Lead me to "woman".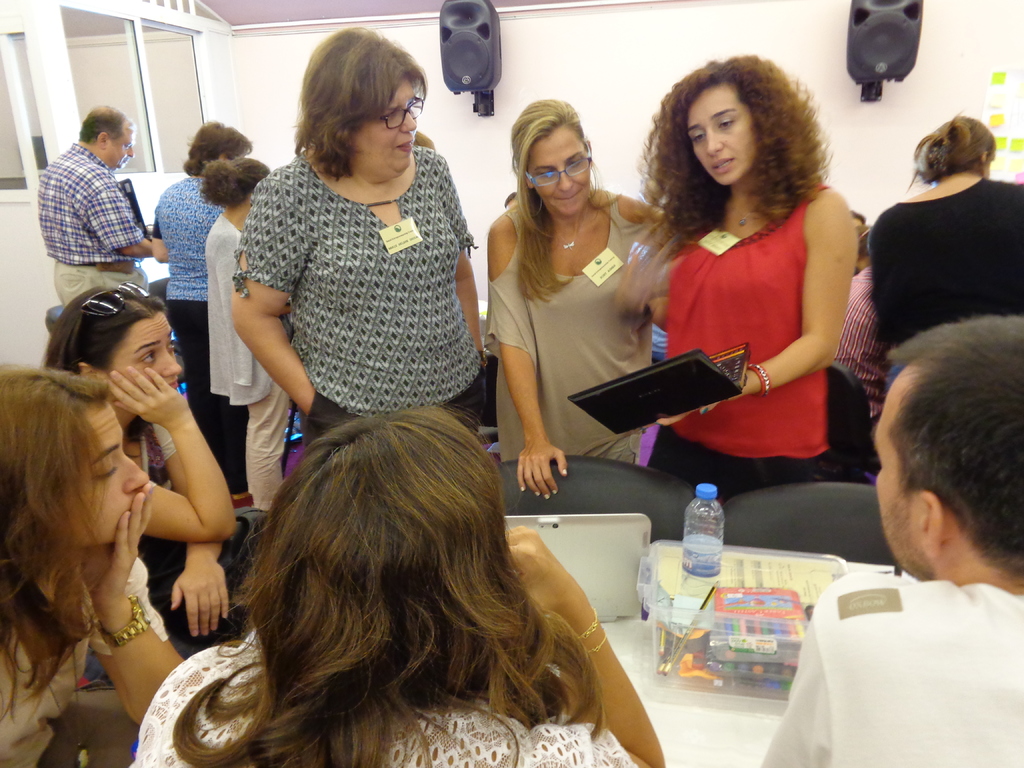
Lead to bbox=[0, 362, 184, 767].
